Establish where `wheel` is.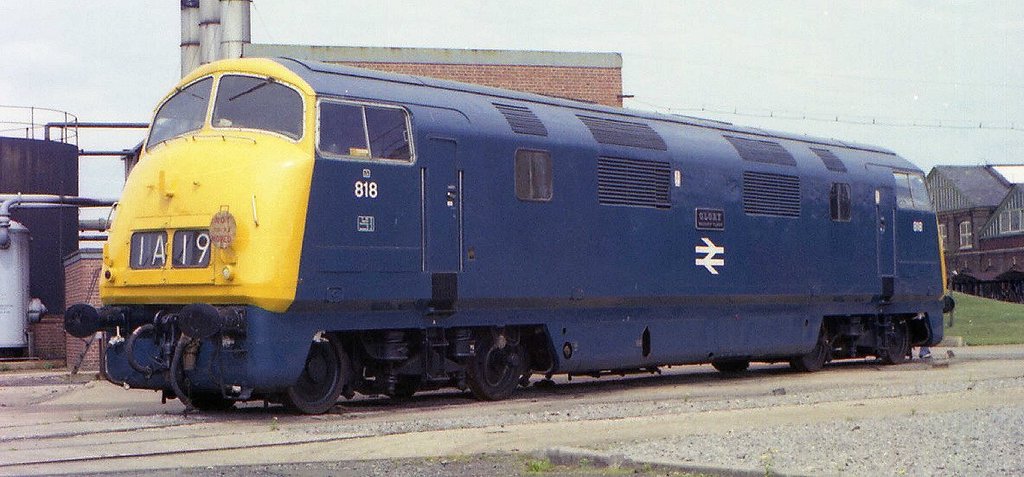
Established at 278 332 354 416.
